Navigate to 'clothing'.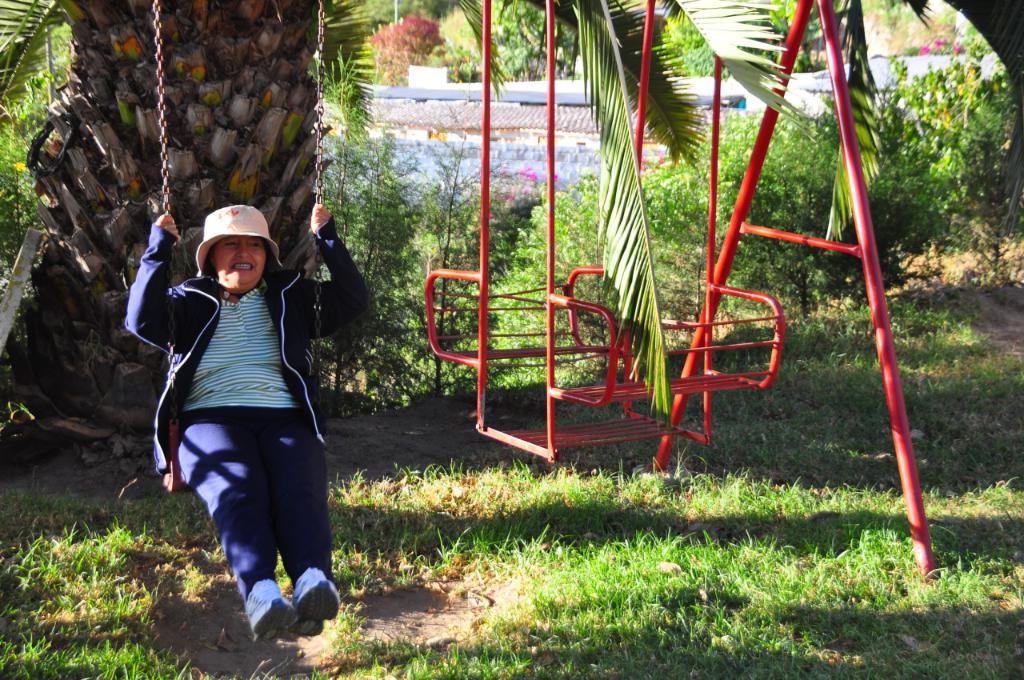
Navigation target: [134, 218, 354, 543].
